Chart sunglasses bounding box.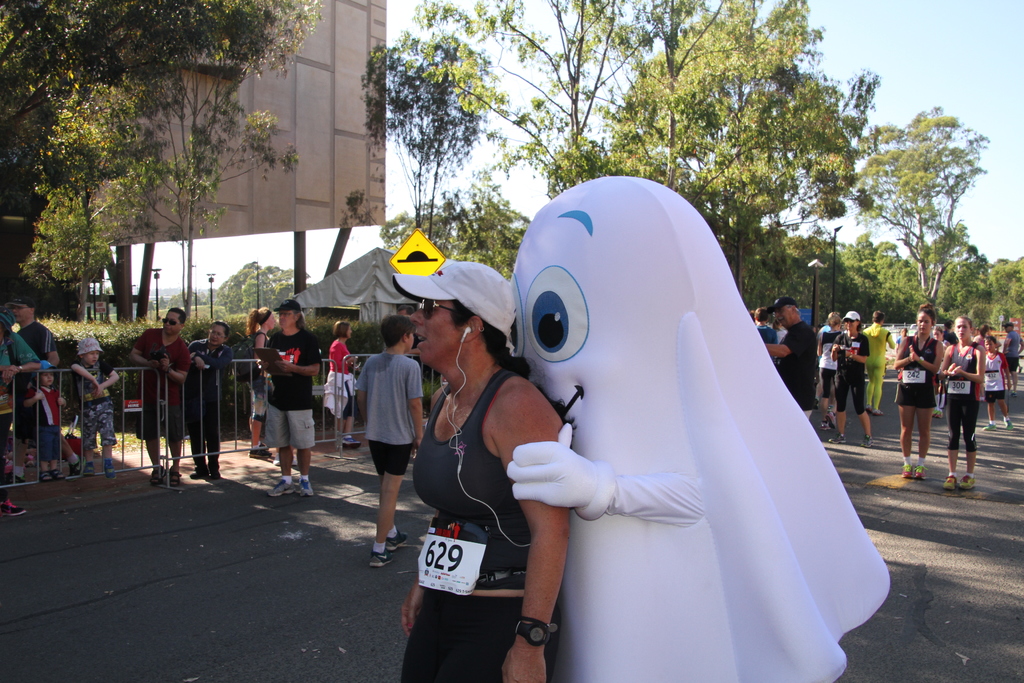
Charted: <box>419,298,456,317</box>.
